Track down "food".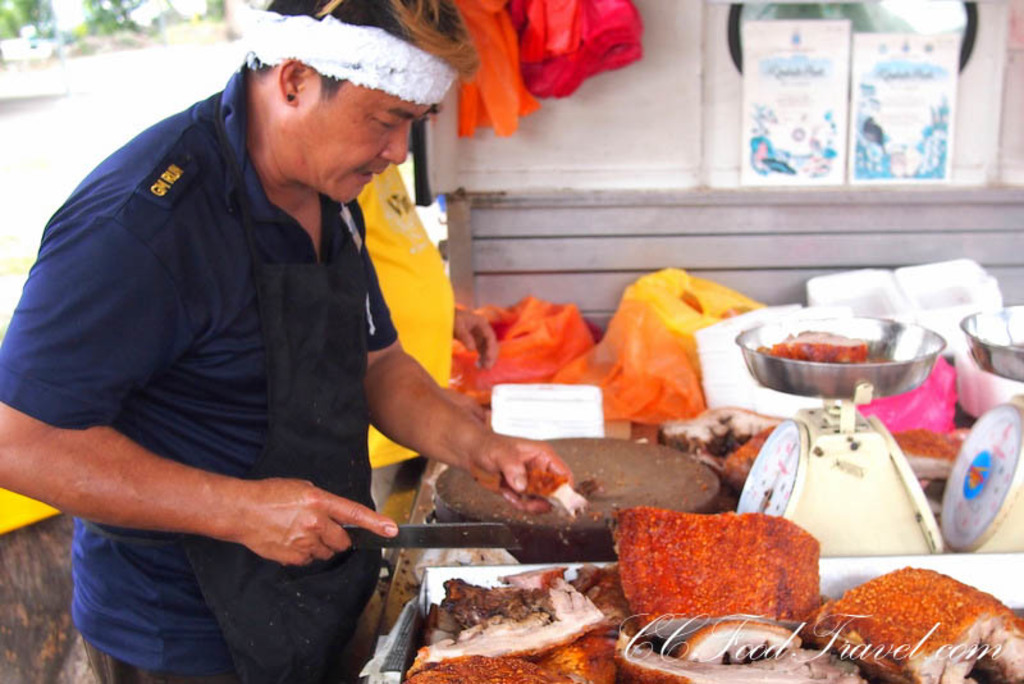
Tracked to x1=447 y1=570 x2=603 y2=652.
